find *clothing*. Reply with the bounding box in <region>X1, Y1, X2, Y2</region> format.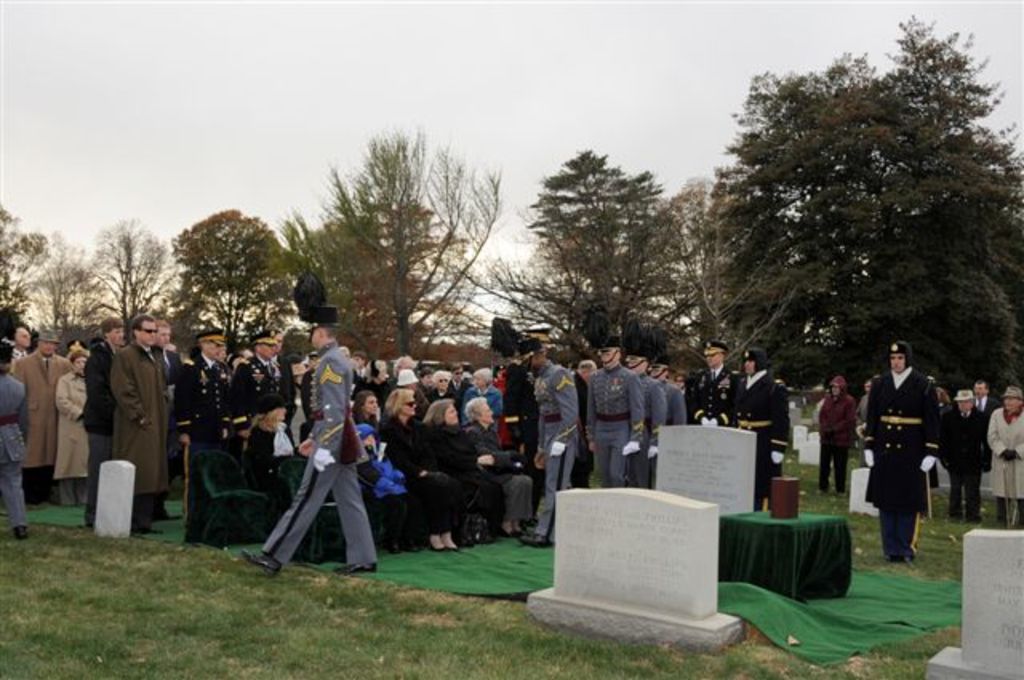
<region>456, 370, 504, 411</region>.
